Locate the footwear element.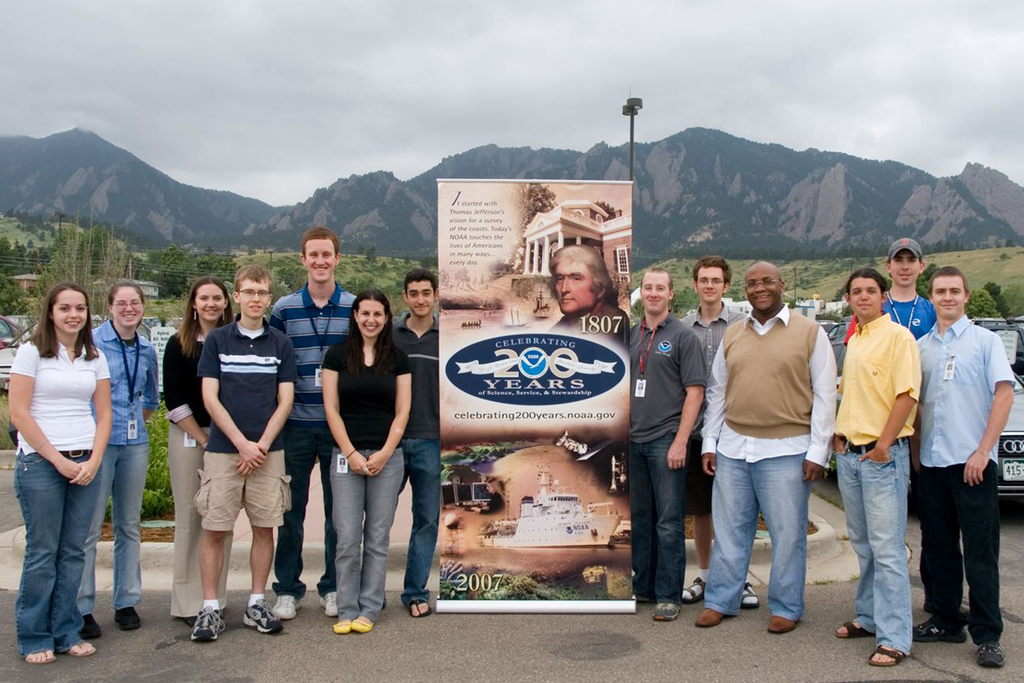
Element bbox: locate(332, 612, 351, 638).
